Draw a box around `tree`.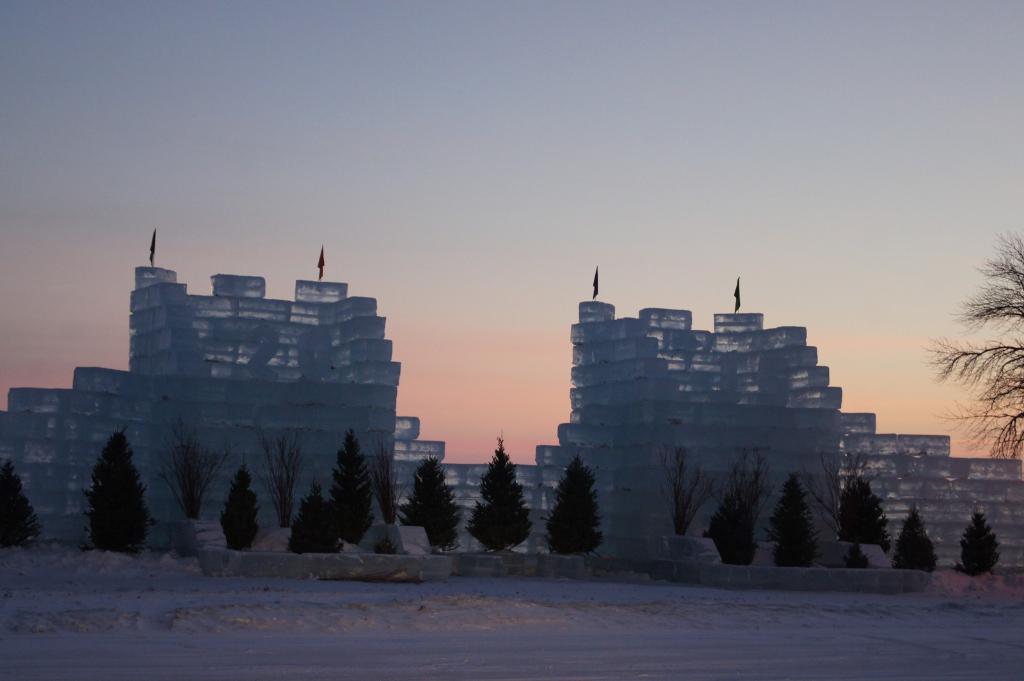
<box>467,450,536,565</box>.
